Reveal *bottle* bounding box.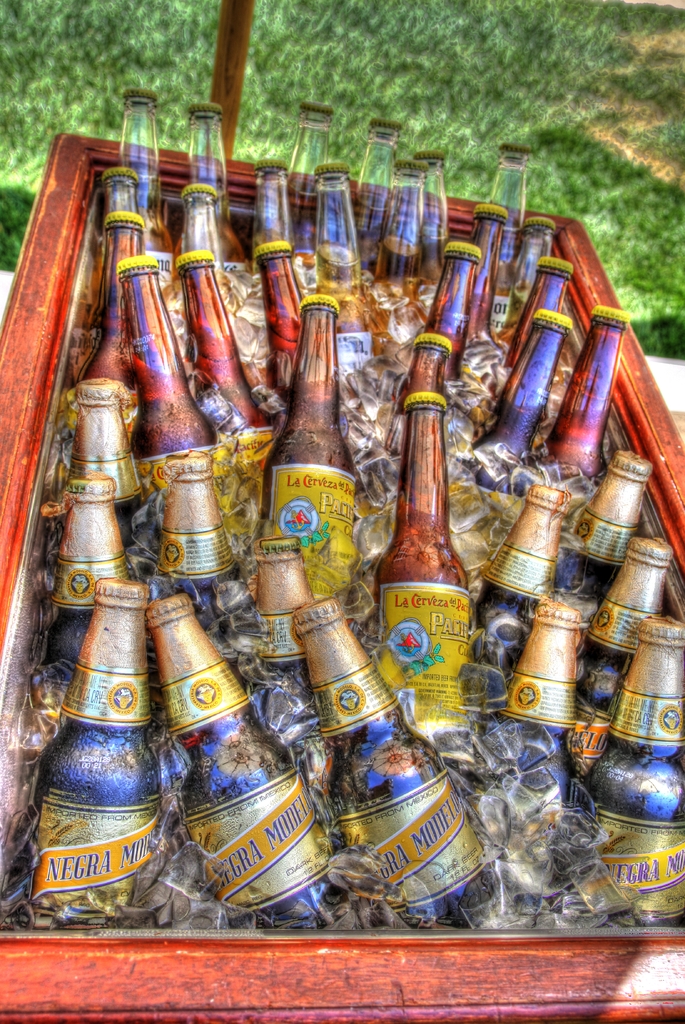
Revealed: x1=287, y1=593, x2=504, y2=939.
